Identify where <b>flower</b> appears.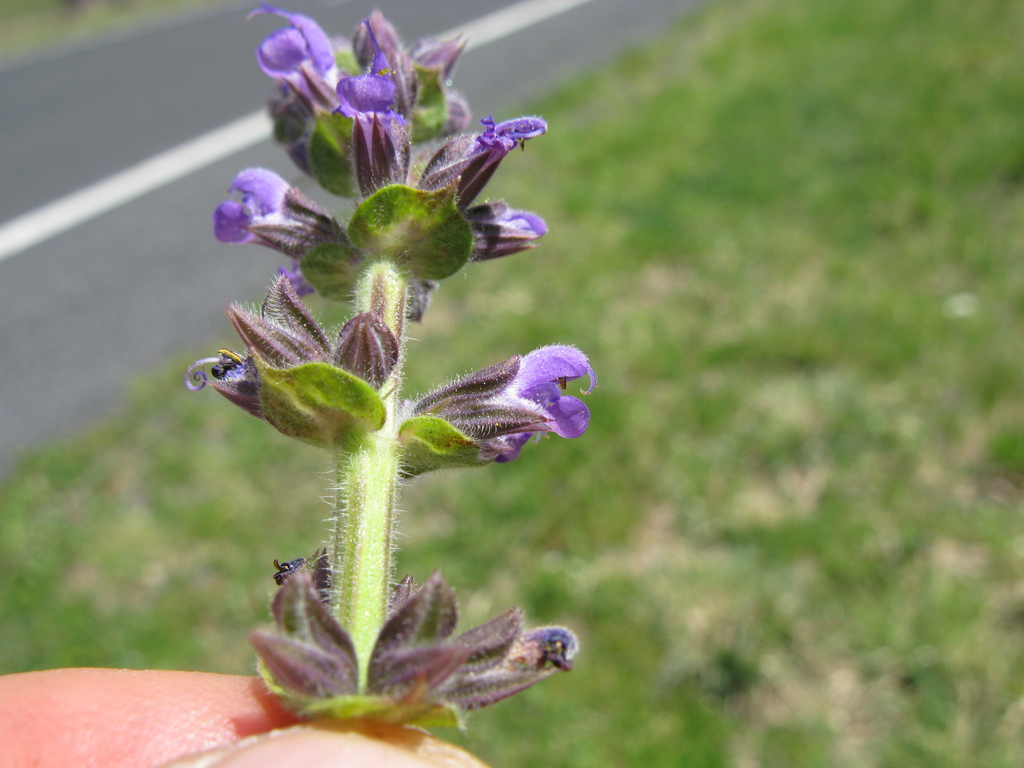
Appears at region(203, 155, 305, 252).
